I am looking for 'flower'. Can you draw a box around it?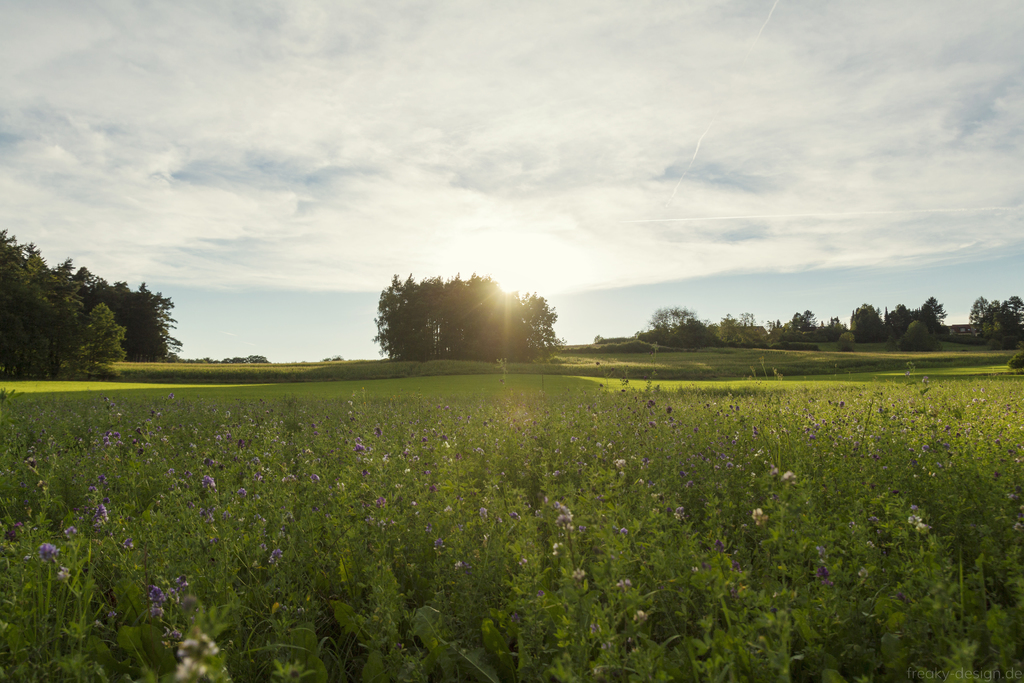
Sure, the bounding box is 400,466,416,477.
